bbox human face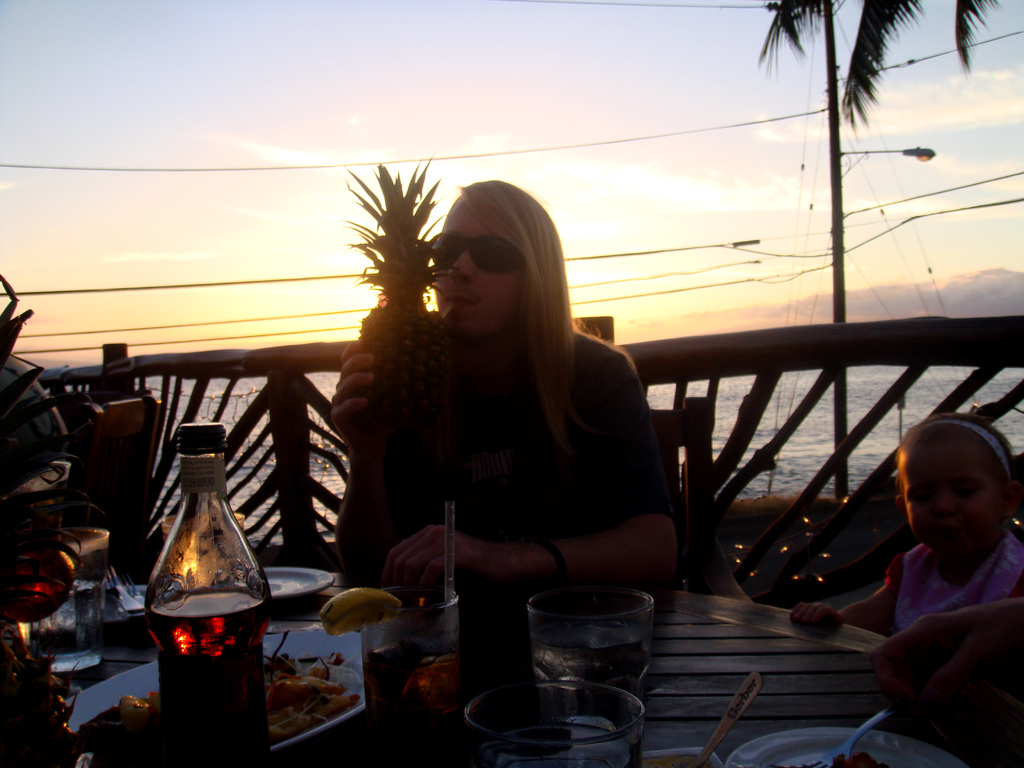
pyautogui.locateOnScreen(901, 442, 1009, 564)
